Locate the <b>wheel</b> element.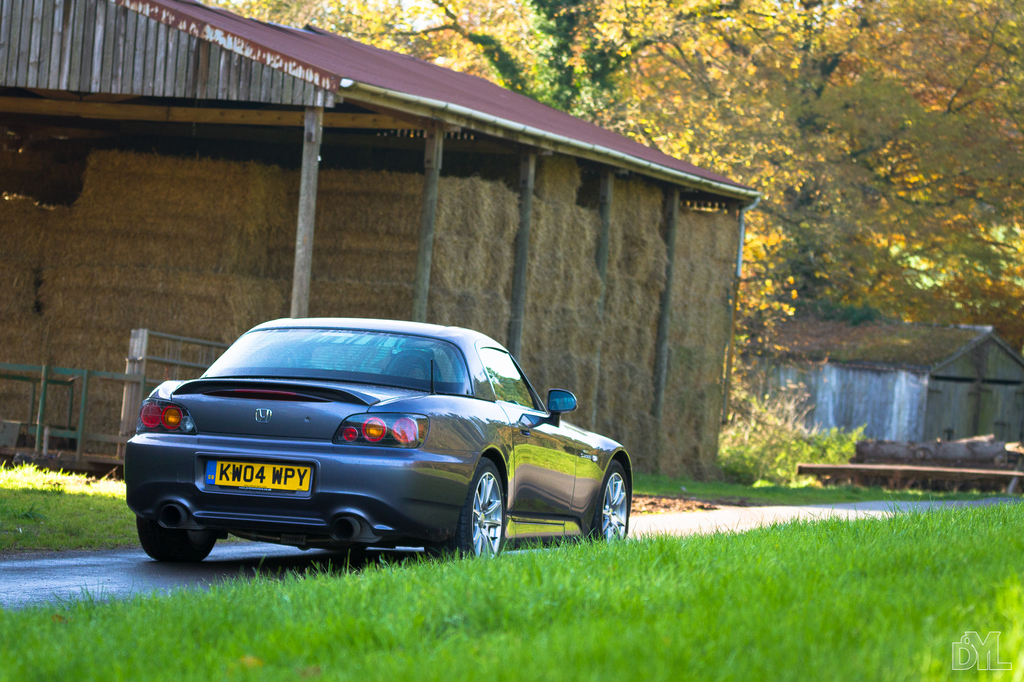
Element bbox: l=593, t=460, r=628, b=547.
